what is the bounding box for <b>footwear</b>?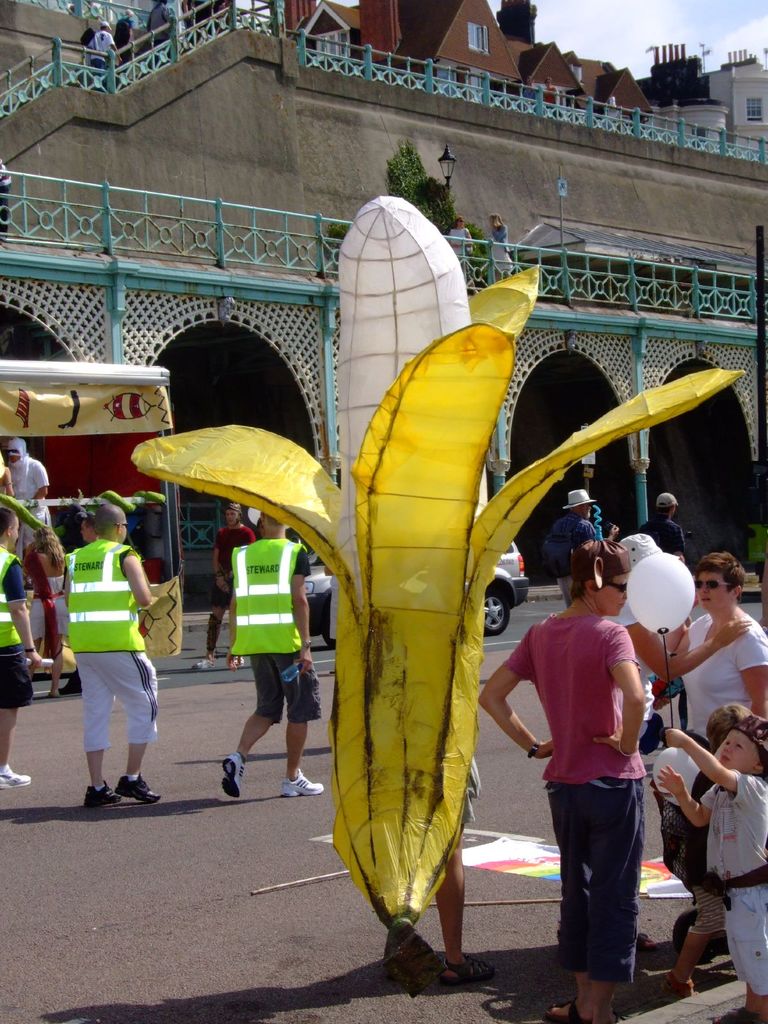
select_region(712, 1010, 759, 1023).
